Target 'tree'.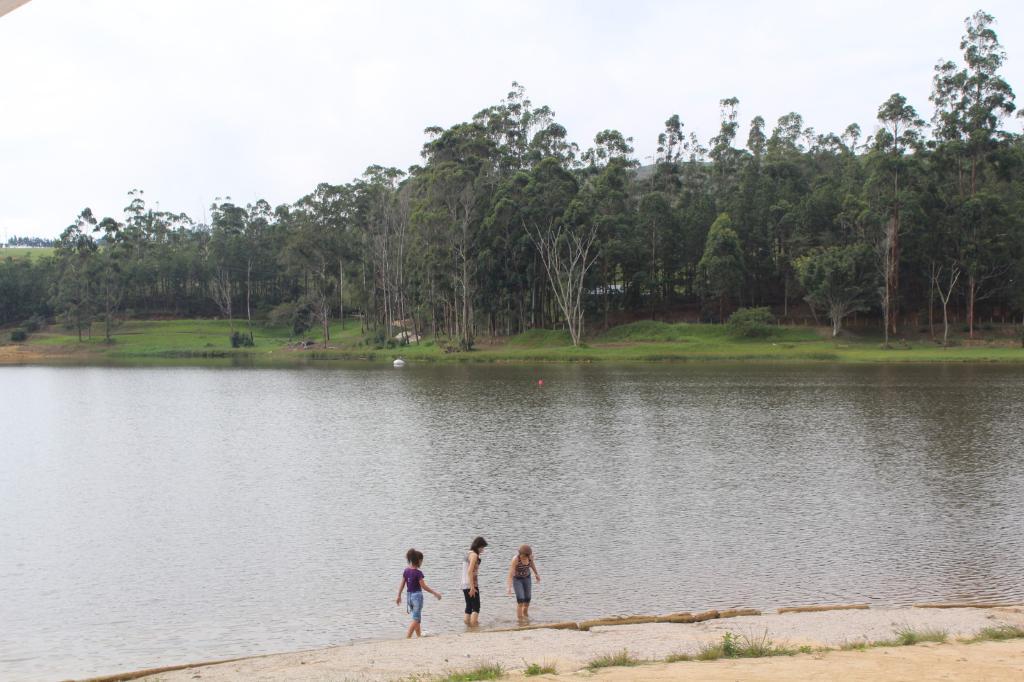
Target region: 941, 5, 1023, 322.
